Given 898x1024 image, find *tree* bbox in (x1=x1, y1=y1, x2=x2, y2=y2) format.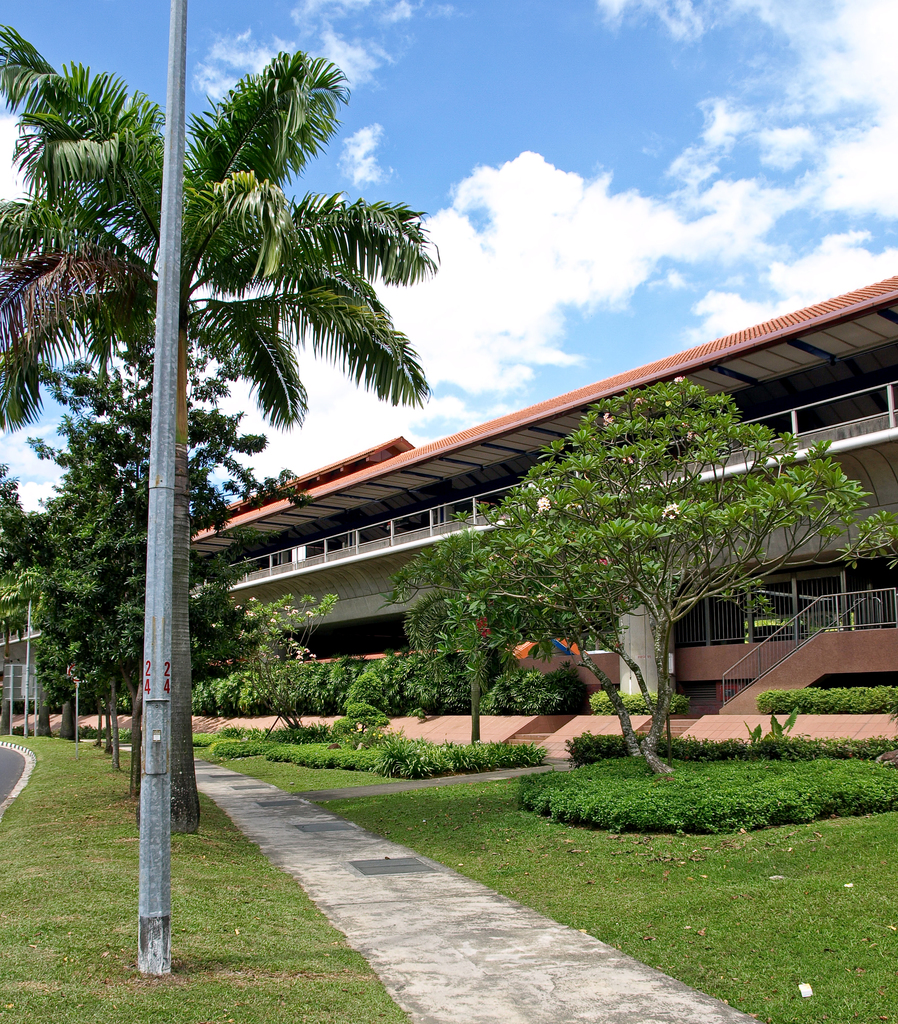
(x1=408, y1=525, x2=534, y2=735).
